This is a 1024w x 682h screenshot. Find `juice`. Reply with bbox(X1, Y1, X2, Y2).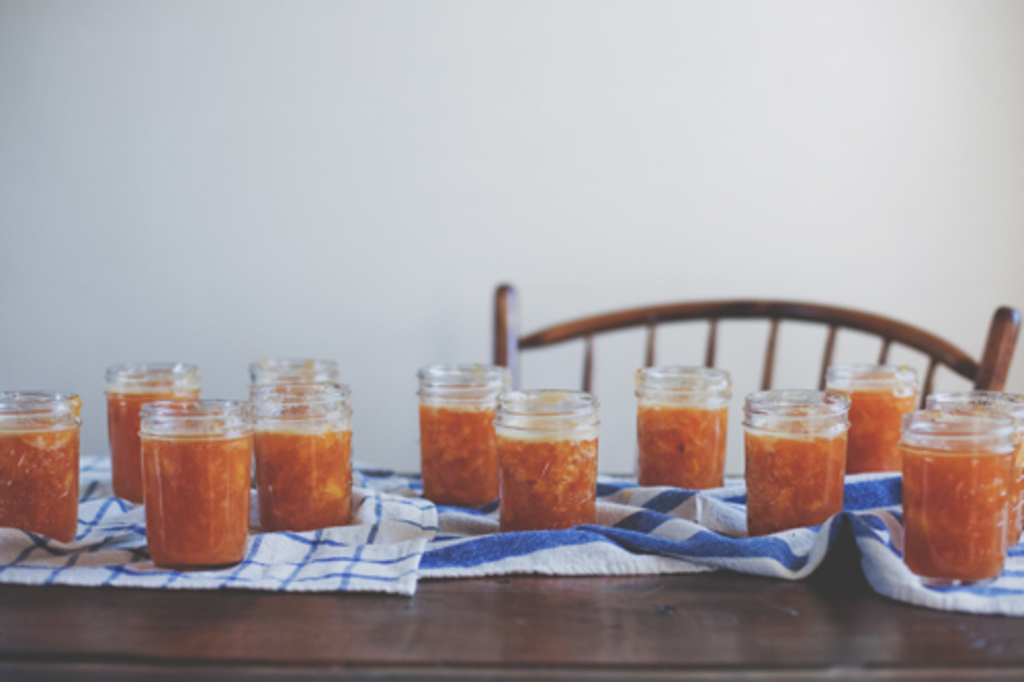
bbox(252, 412, 352, 535).
